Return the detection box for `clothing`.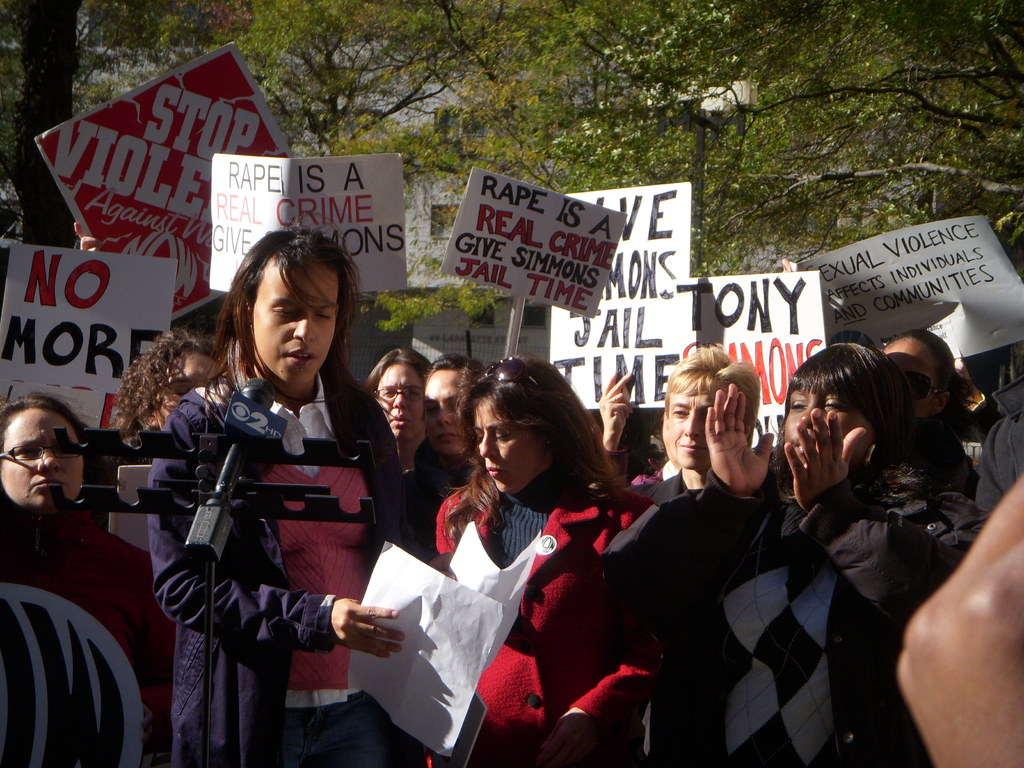
box(600, 490, 997, 767).
